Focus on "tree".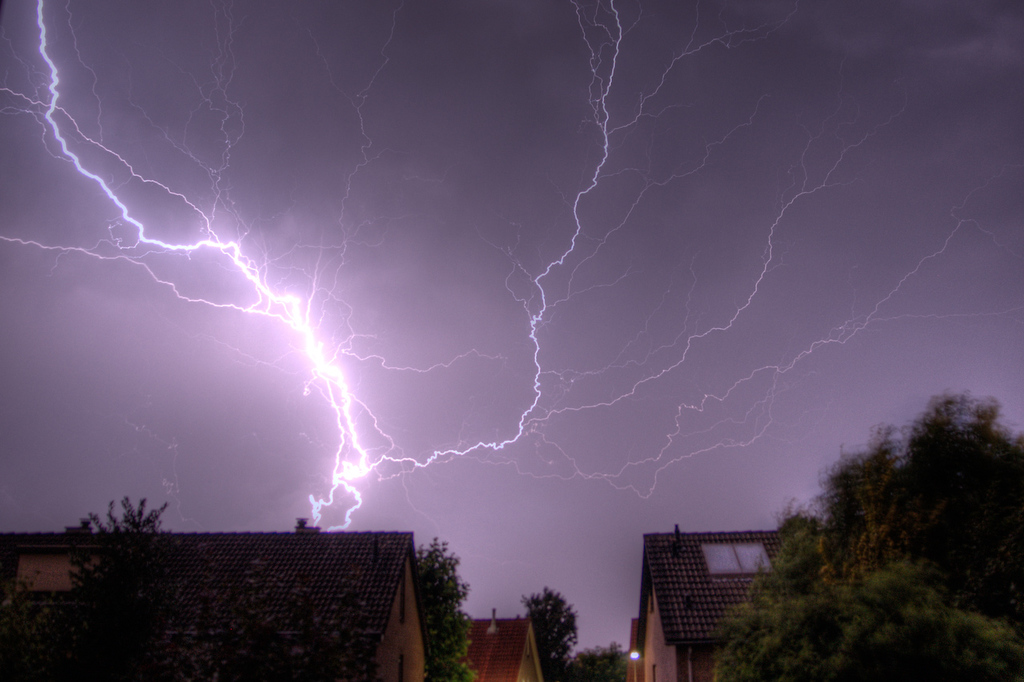
Focused at x1=570 y1=643 x2=628 y2=681.
